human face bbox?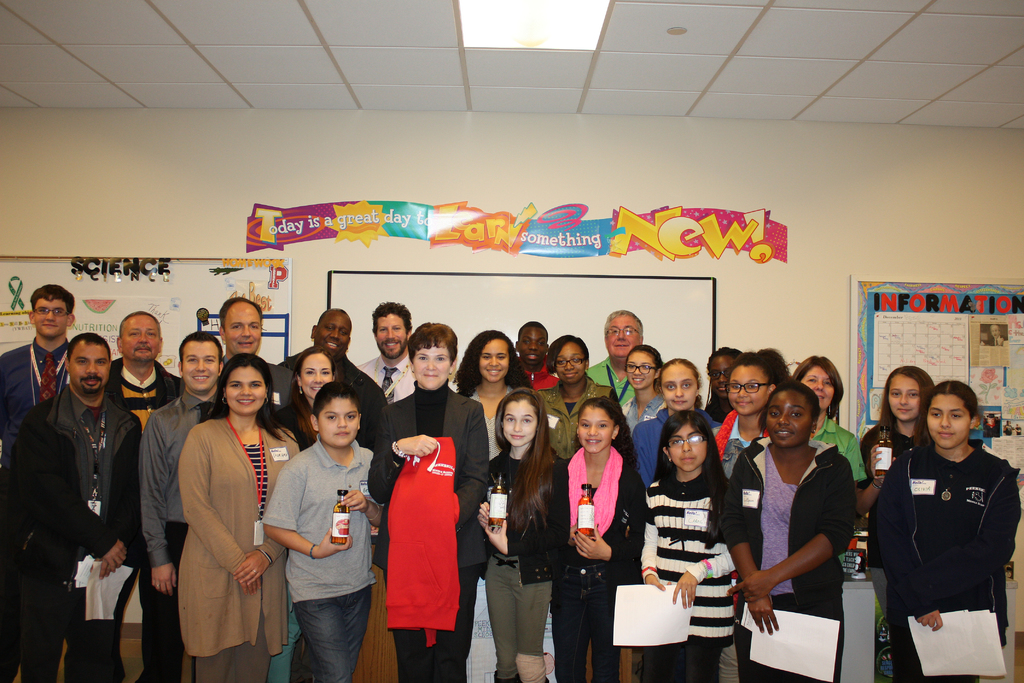
[x1=227, y1=369, x2=266, y2=407]
